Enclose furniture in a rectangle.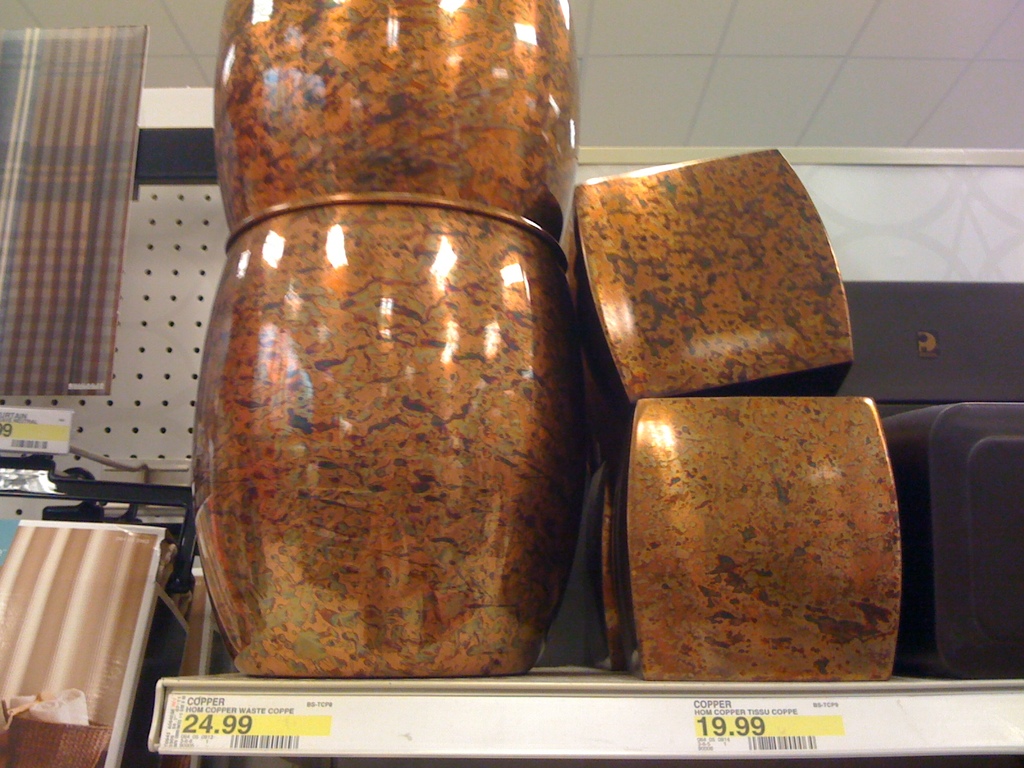
<region>147, 663, 1023, 757</region>.
